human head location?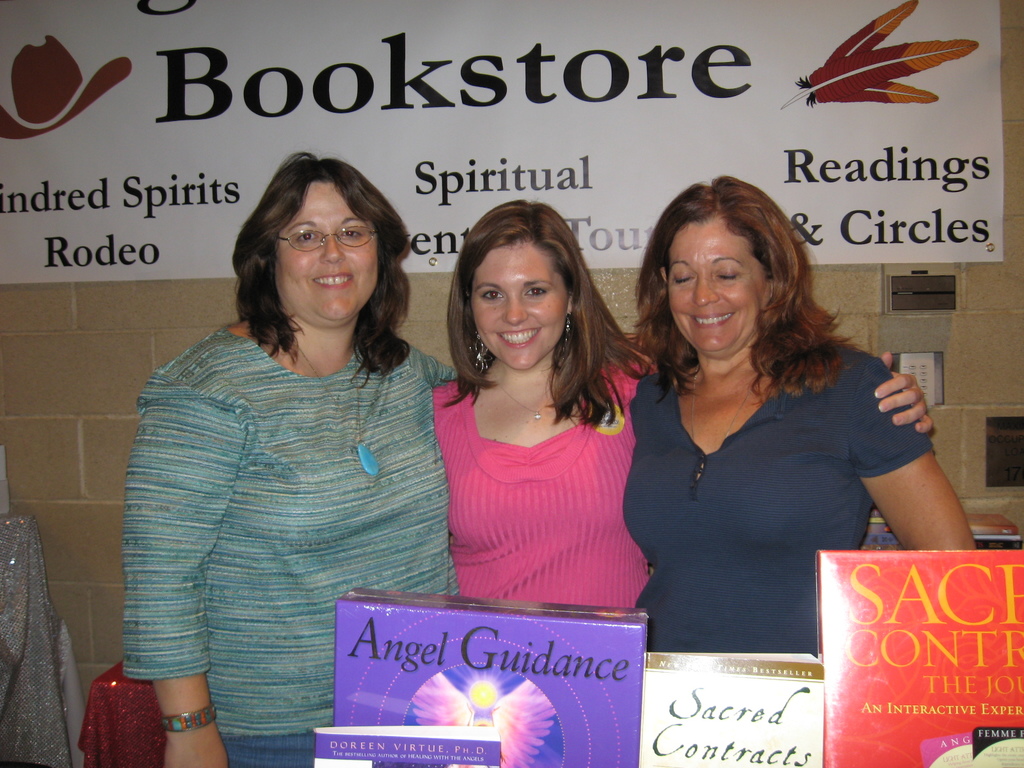
box(641, 185, 805, 356)
